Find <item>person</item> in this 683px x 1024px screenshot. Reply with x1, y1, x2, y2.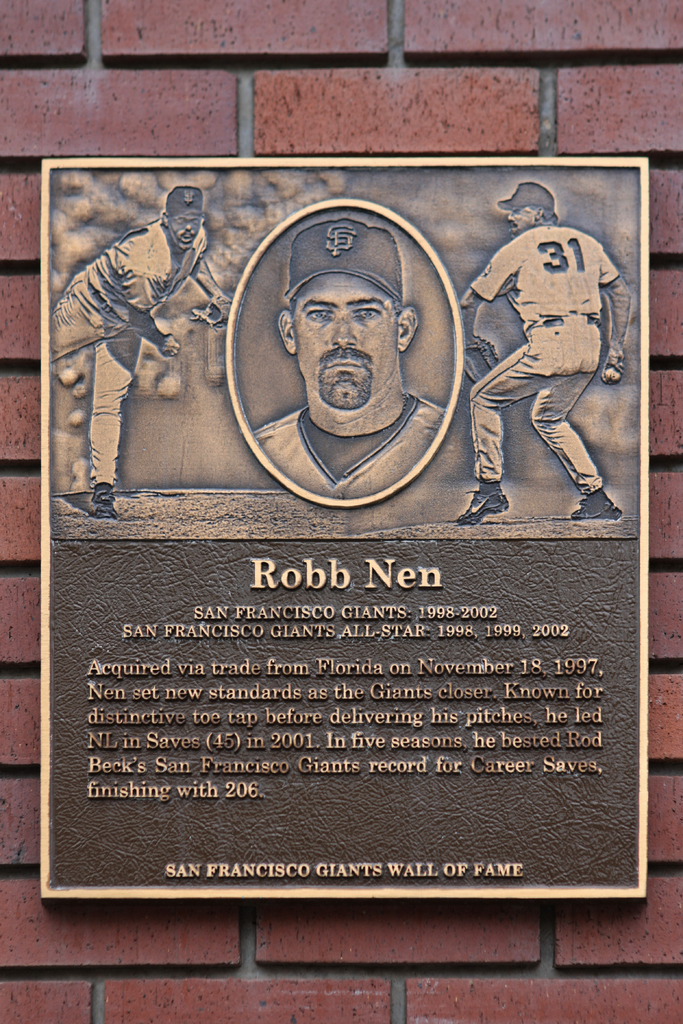
244, 218, 440, 508.
